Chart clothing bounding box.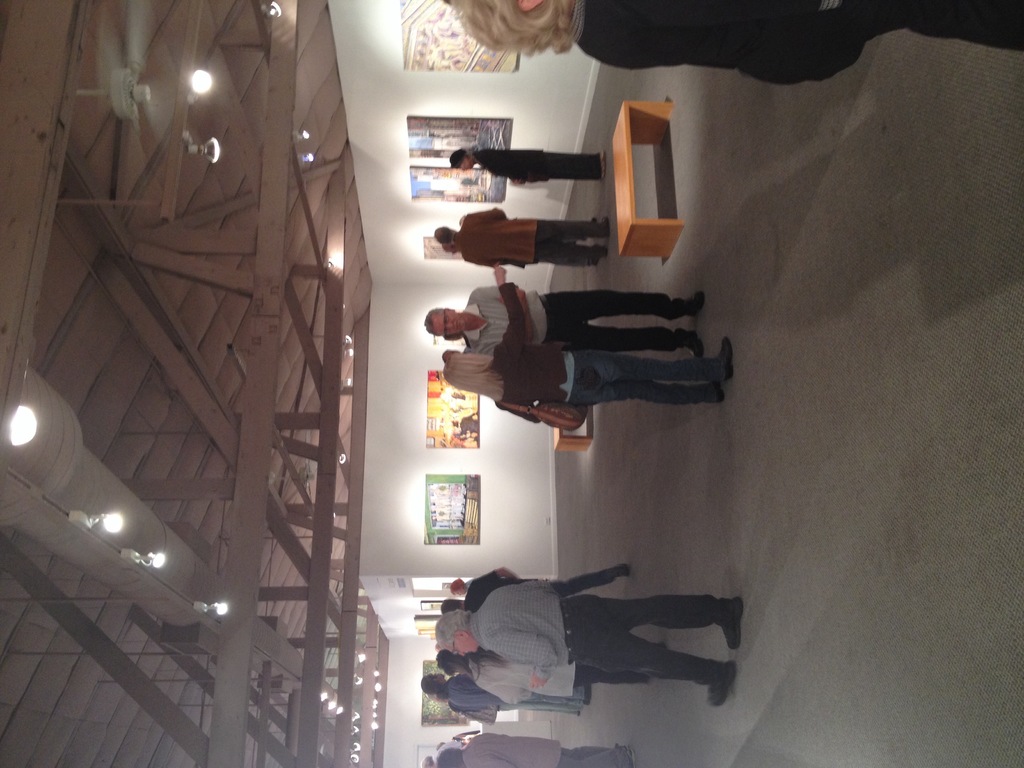
Charted: [444,670,588,712].
